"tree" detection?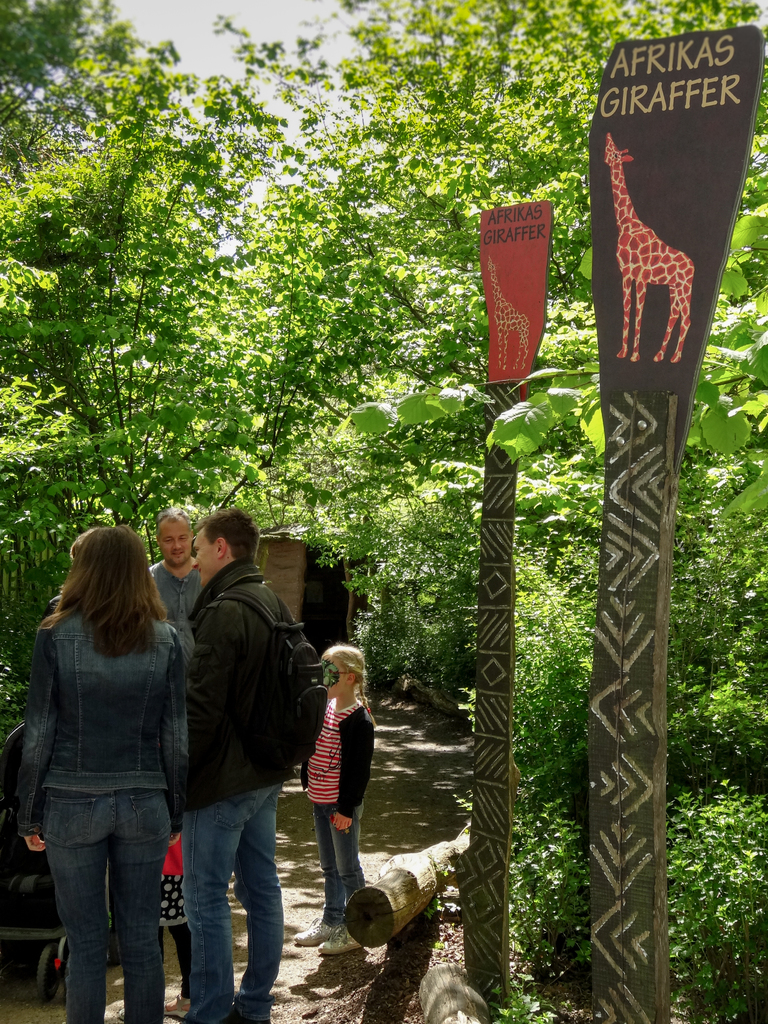
box(0, 69, 309, 684)
